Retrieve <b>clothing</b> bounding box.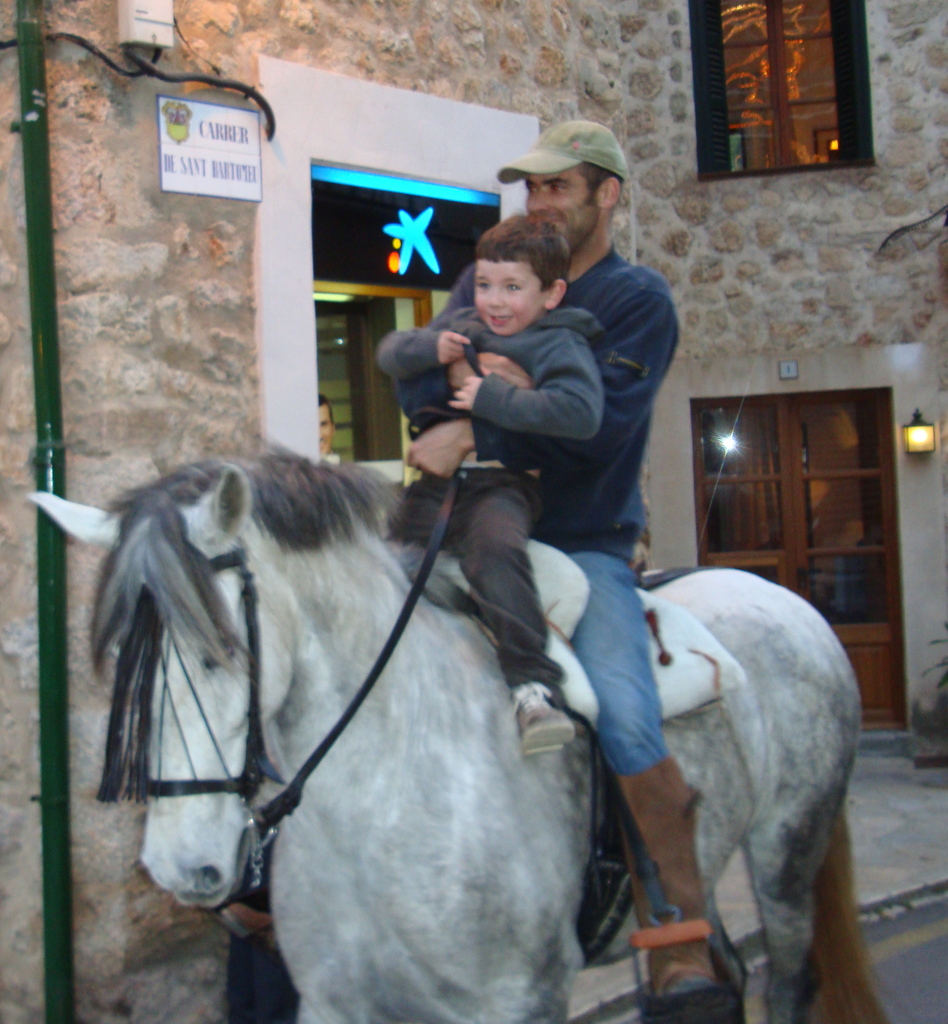
Bounding box: 377 296 614 693.
